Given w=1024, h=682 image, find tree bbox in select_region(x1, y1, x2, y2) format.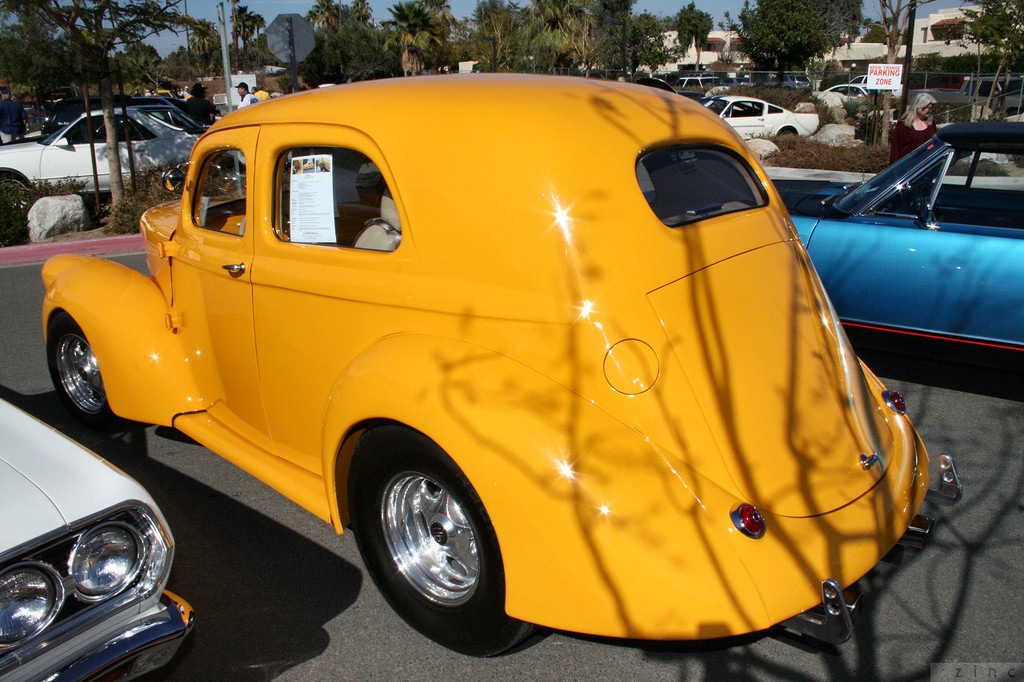
select_region(963, 4, 1023, 87).
